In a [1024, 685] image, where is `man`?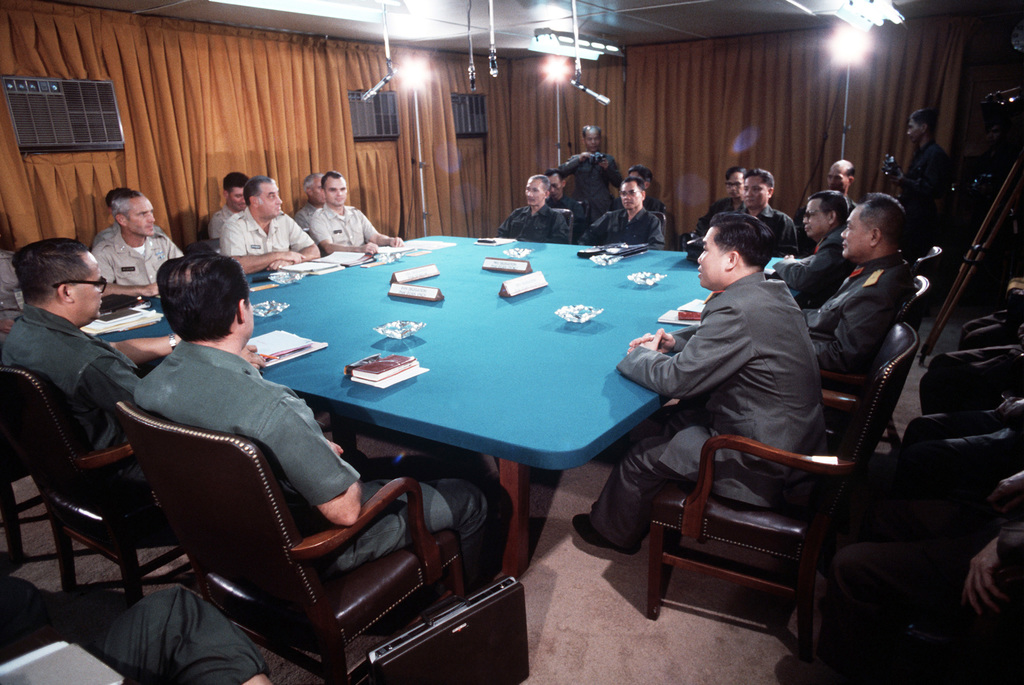
left=620, top=175, right=688, bottom=232.
